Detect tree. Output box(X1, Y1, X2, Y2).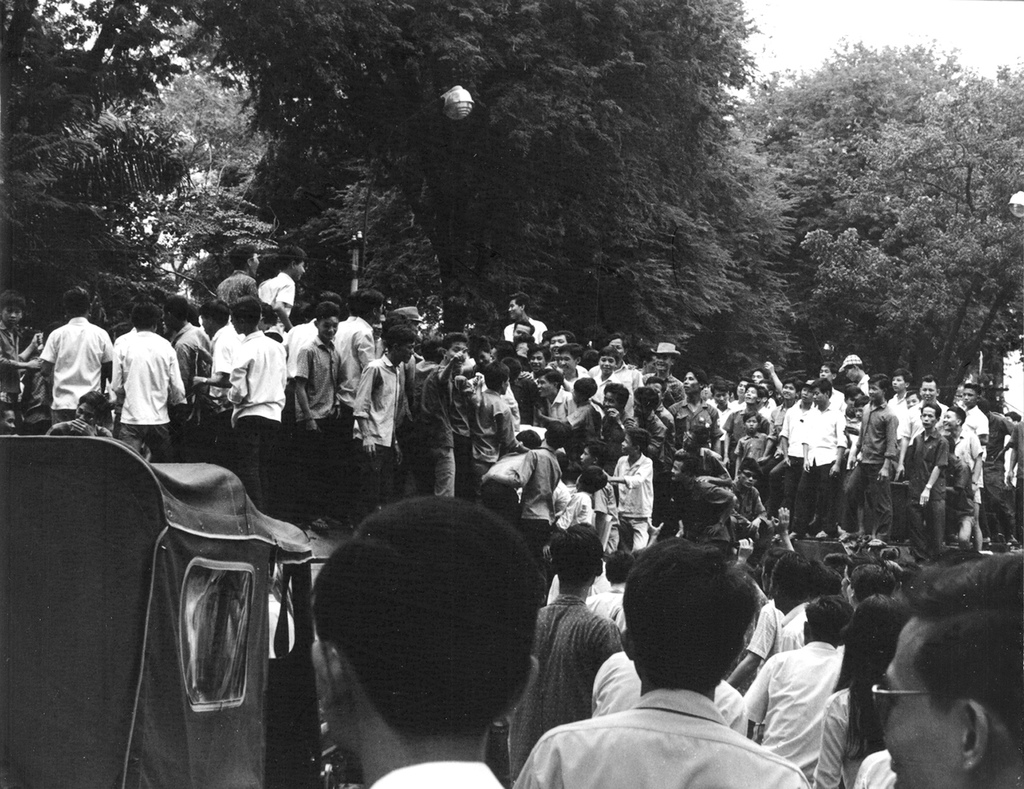
box(724, 256, 816, 383).
